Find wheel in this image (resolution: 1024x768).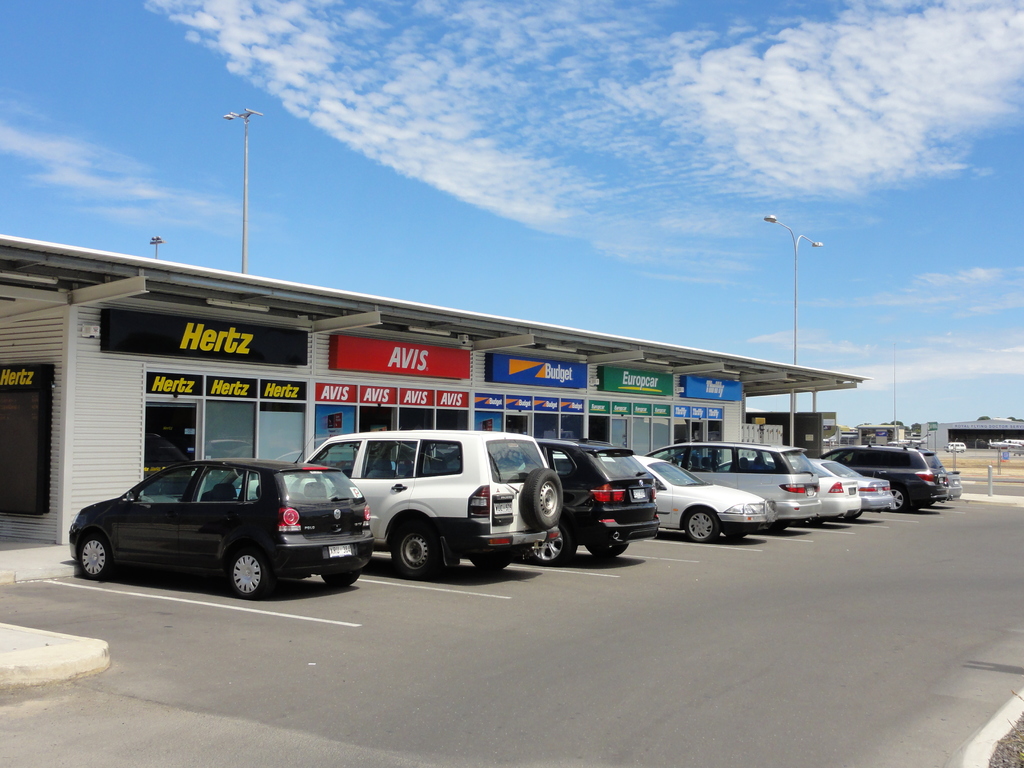
<box>223,544,271,602</box>.
